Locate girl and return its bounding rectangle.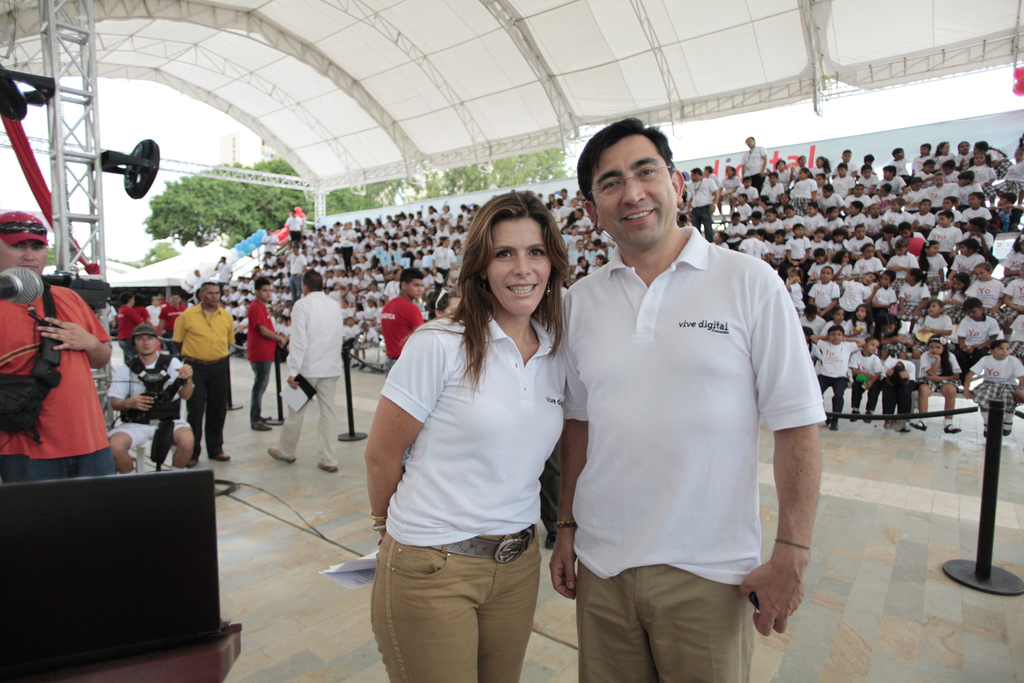
bbox=(934, 138, 954, 170).
